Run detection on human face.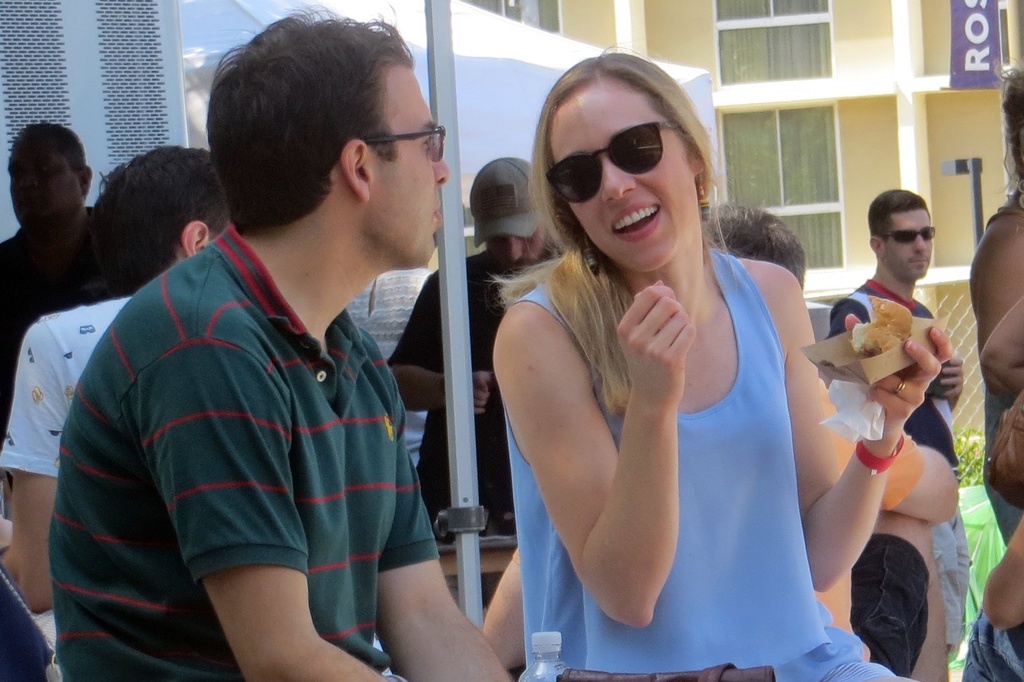
Result: locate(489, 226, 543, 266).
